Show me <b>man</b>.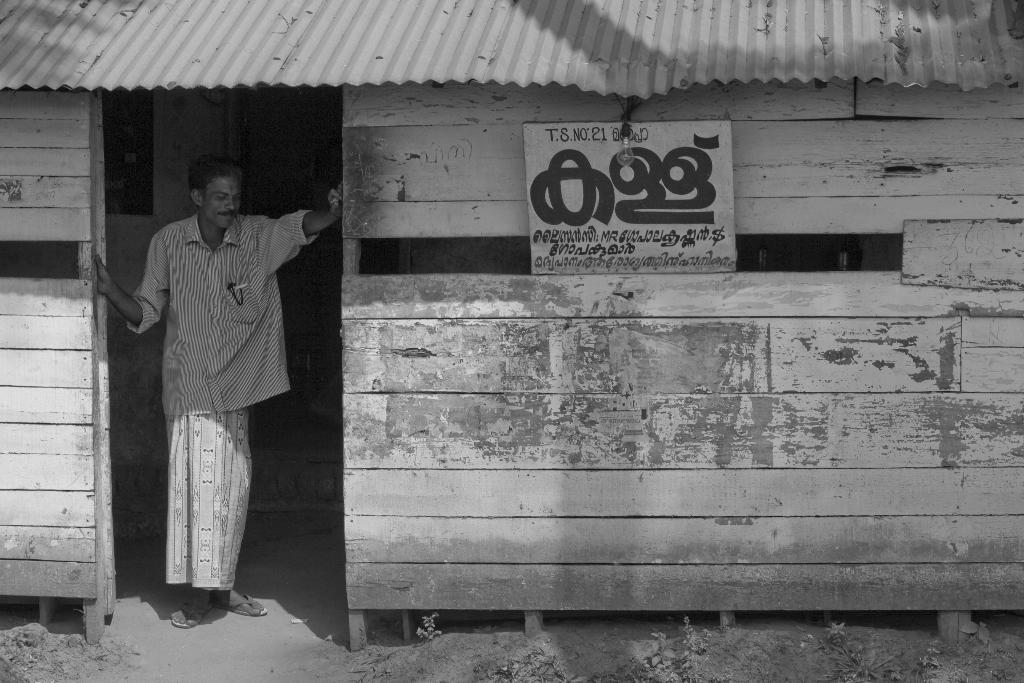
<b>man</b> is here: [112, 141, 312, 632].
